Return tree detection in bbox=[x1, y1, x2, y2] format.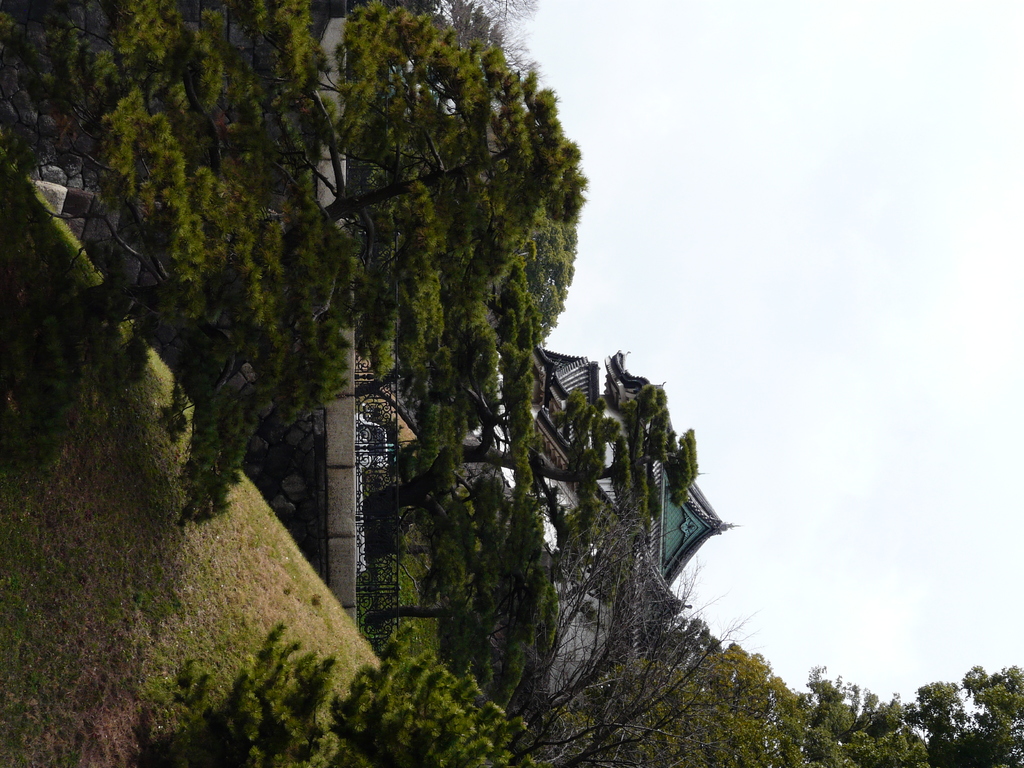
bbox=[0, 0, 351, 532].
